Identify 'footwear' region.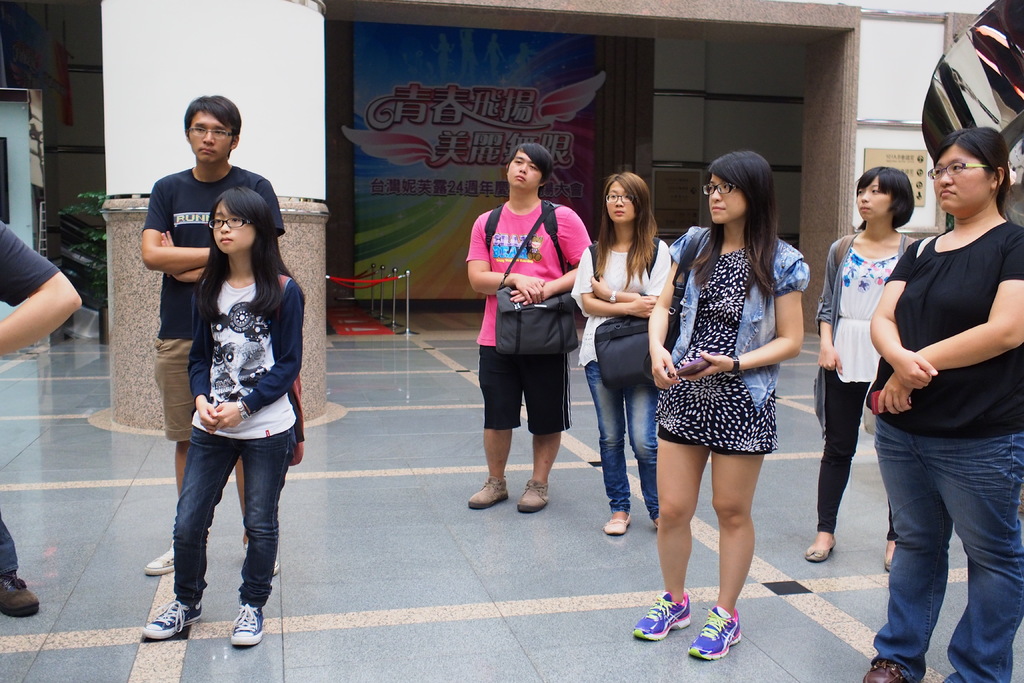
Region: select_region(467, 477, 509, 513).
